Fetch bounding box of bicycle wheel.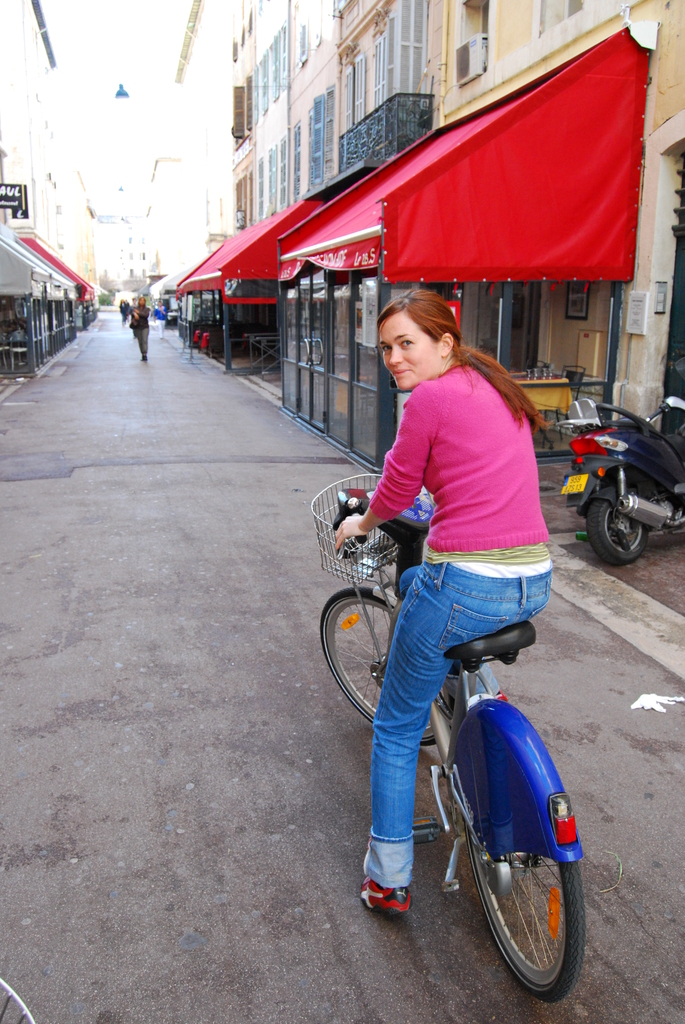
Bbox: detection(443, 701, 592, 991).
